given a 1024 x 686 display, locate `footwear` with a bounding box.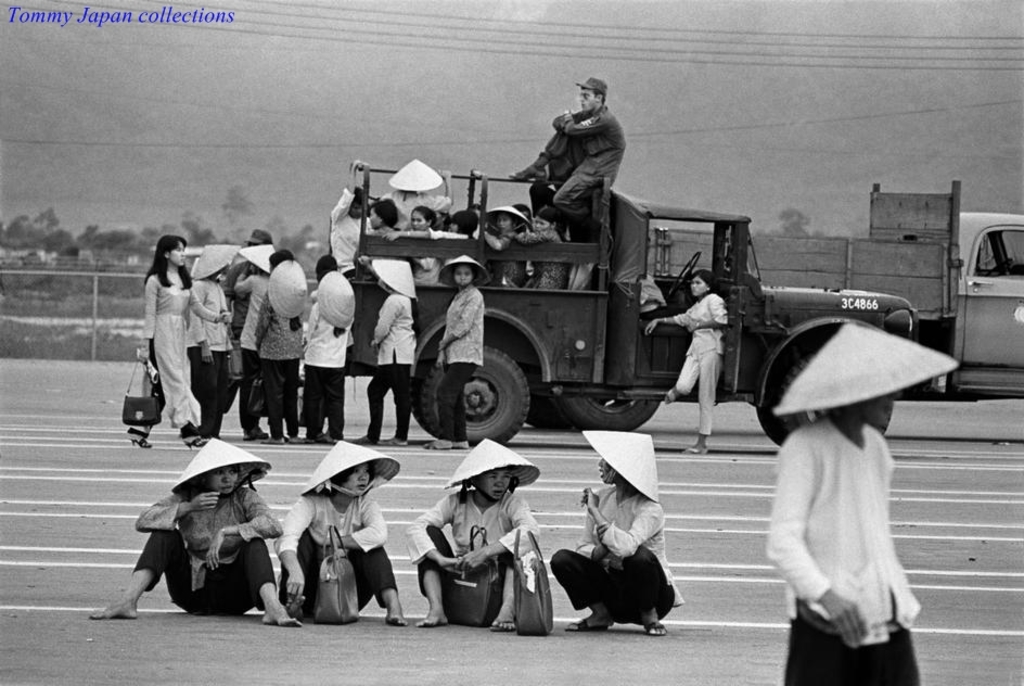
Located: (665, 390, 675, 404).
